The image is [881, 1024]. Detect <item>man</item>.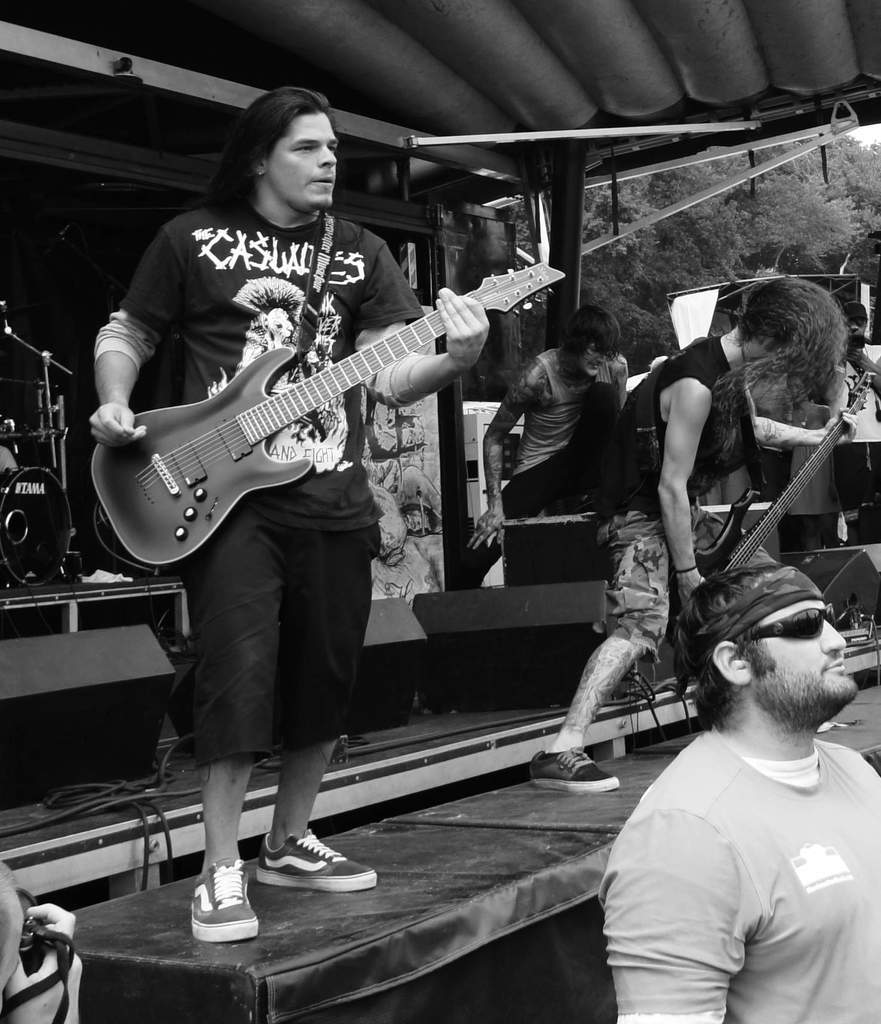
Detection: <region>590, 602, 880, 1020</region>.
